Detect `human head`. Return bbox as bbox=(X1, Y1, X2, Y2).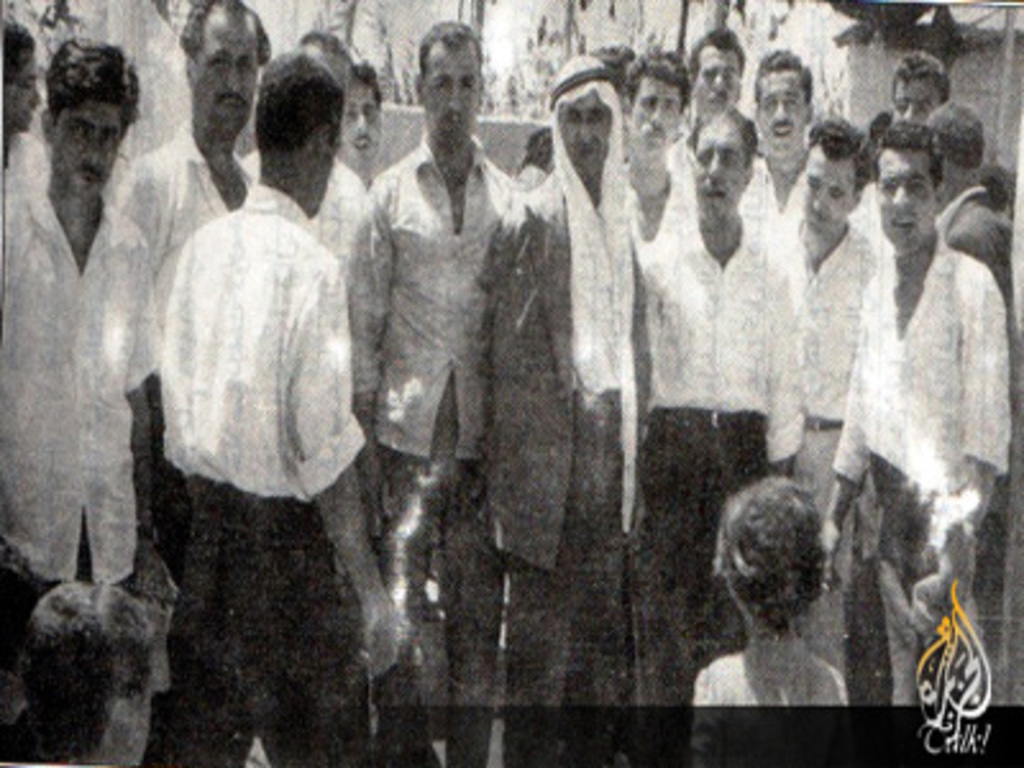
bbox=(169, 0, 261, 141).
